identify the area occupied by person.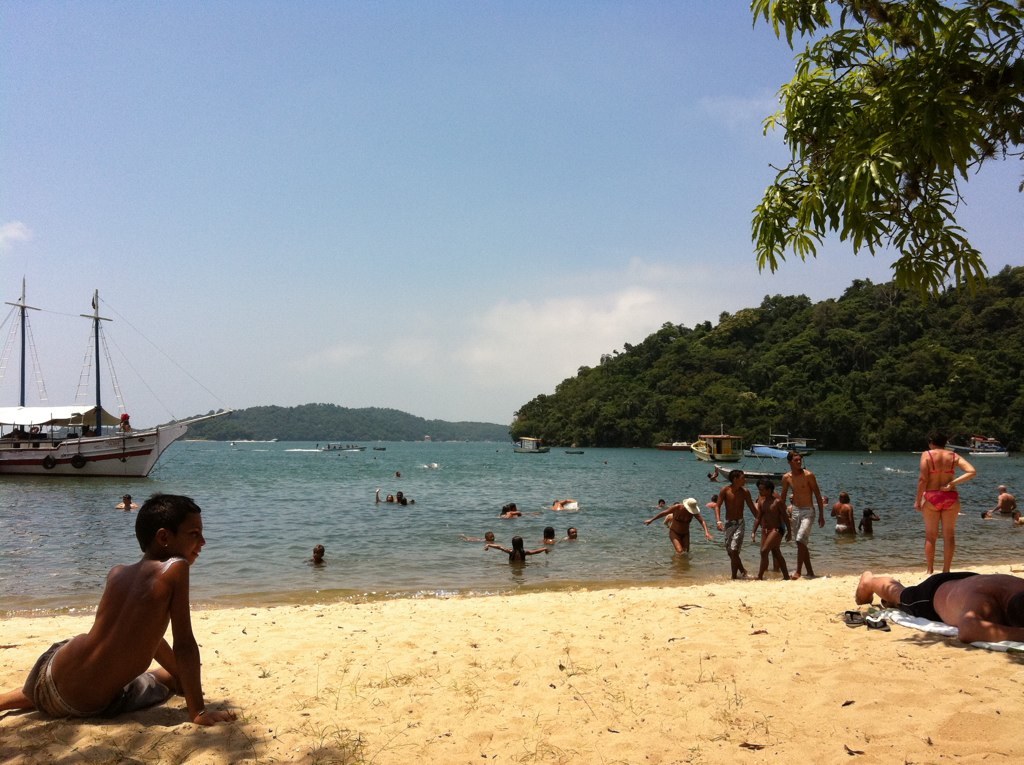
Area: detection(826, 491, 857, 535).
